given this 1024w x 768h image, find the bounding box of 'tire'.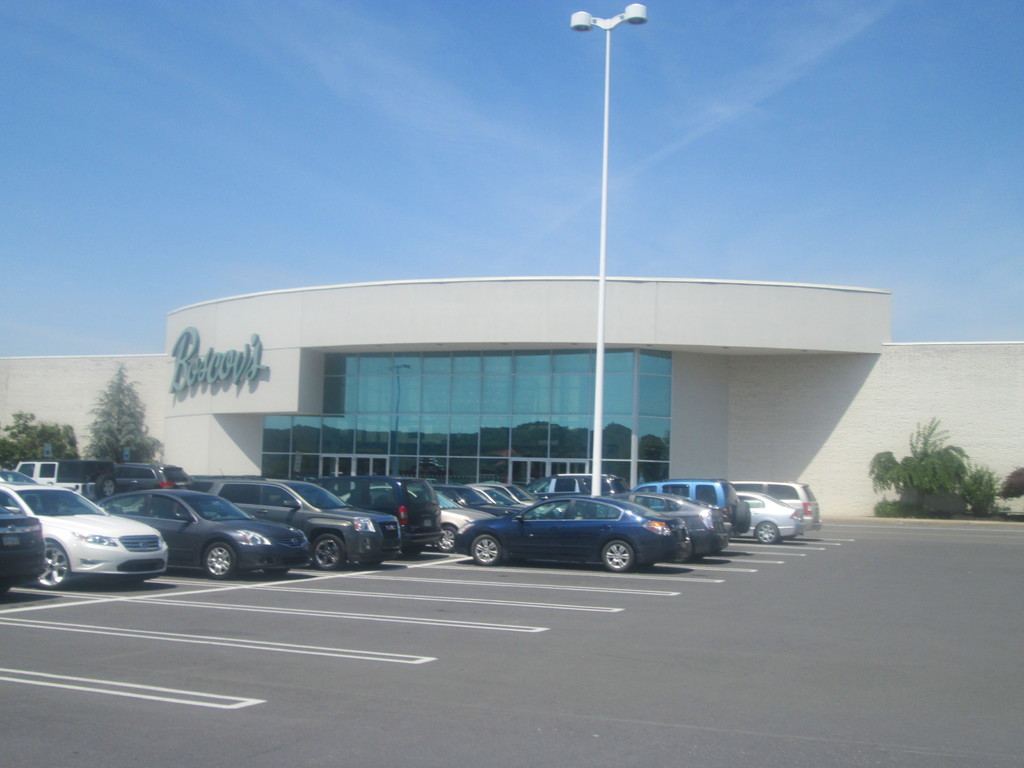
[0, 579, 12, 599].
